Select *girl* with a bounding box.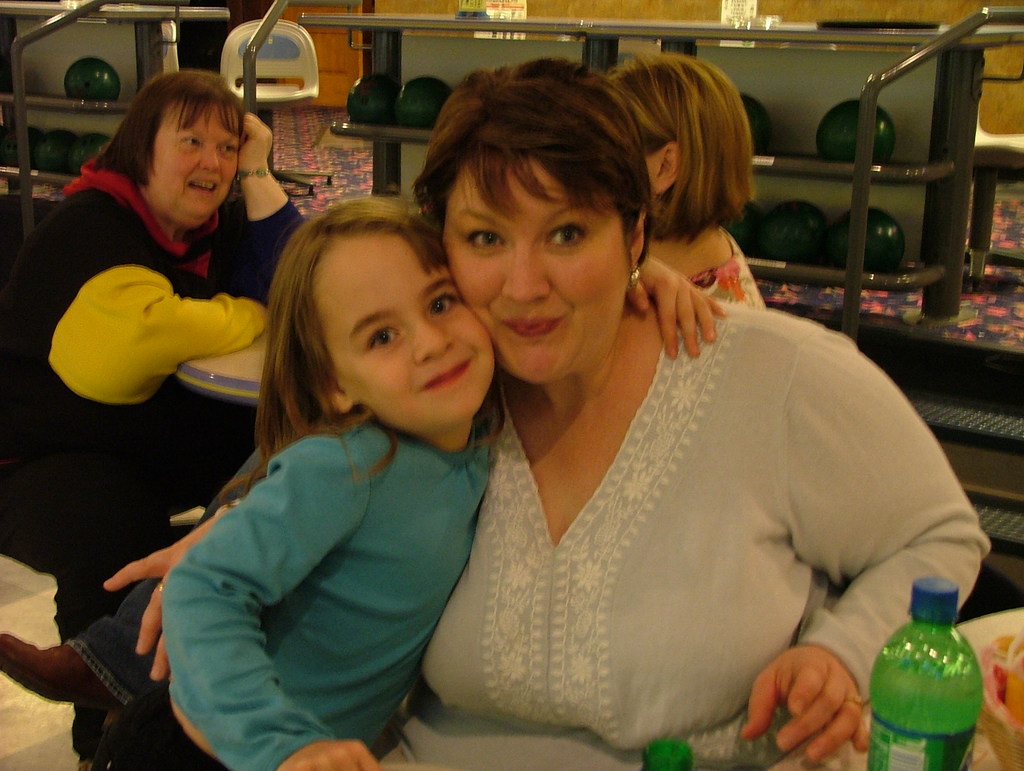
box=[162, 194, 726, 770].
